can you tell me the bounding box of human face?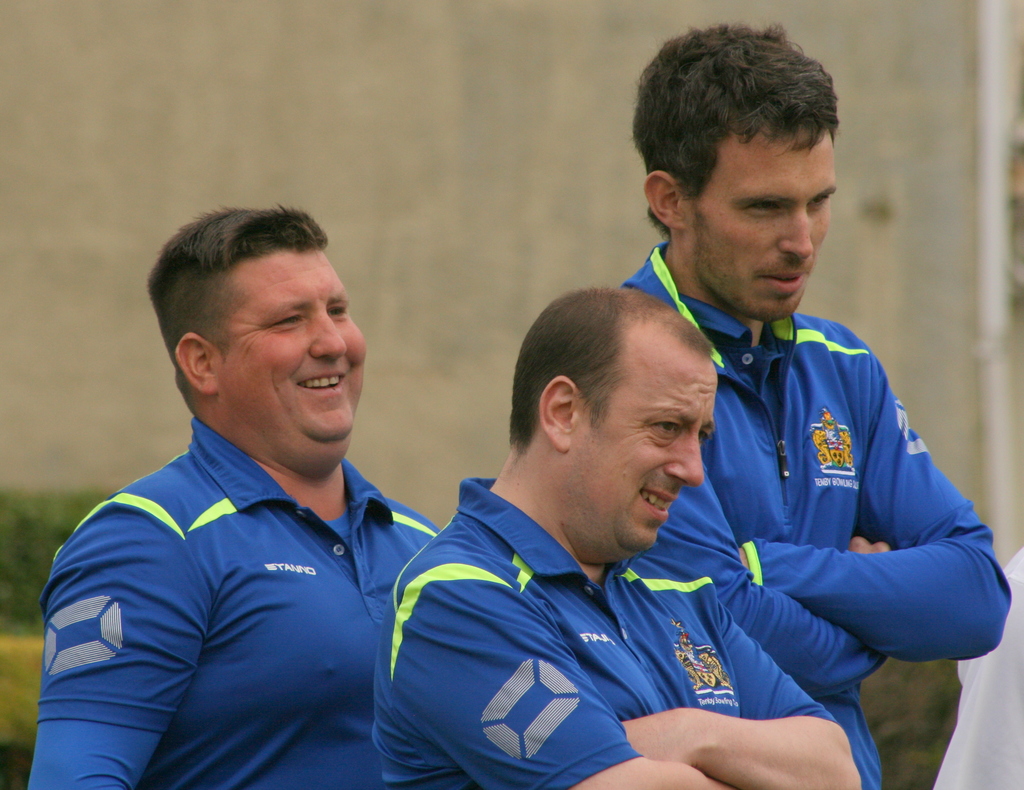
pyautogui.locateOnScreen(692, 130, 838, 319).
